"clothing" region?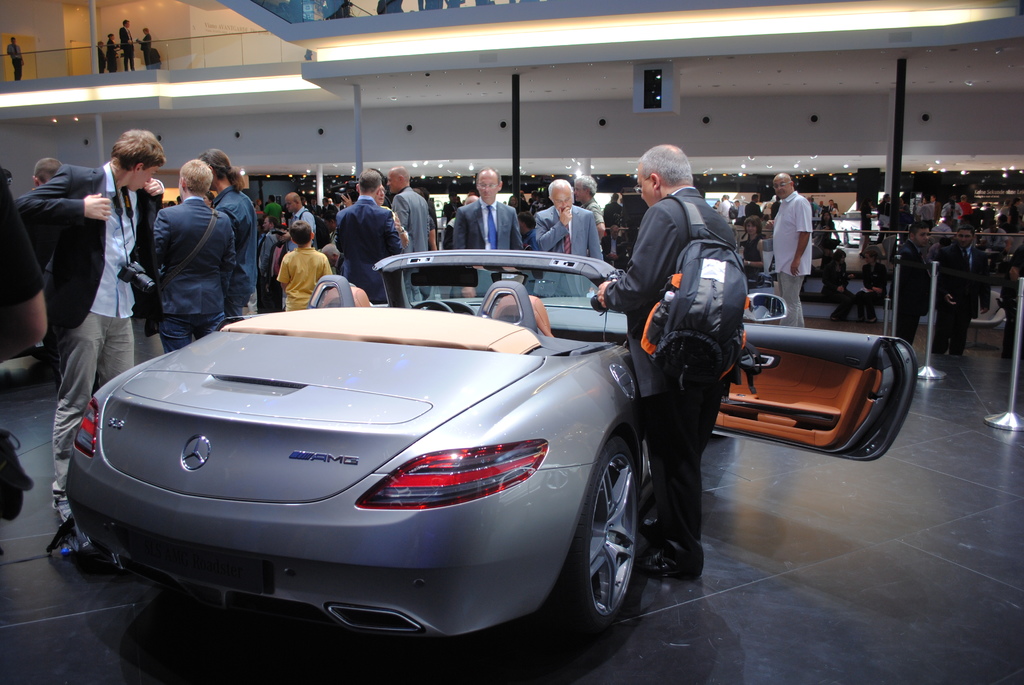
{"x1": 982, "y1": 207, "x2": 995, "y2": 223}
